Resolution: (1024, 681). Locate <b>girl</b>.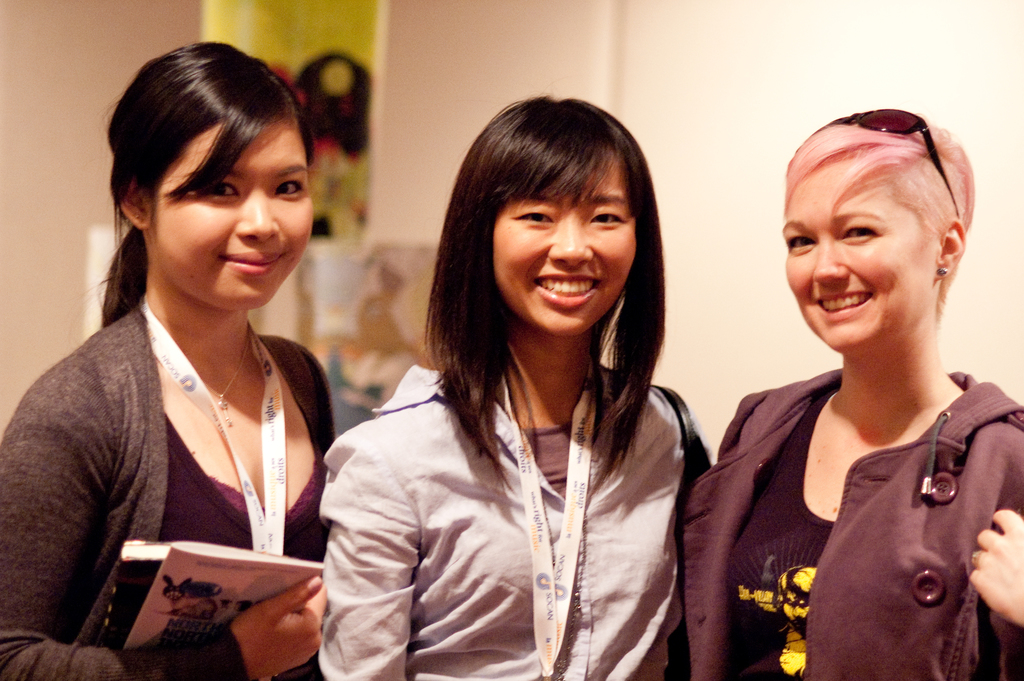
(0,41,340,680).
